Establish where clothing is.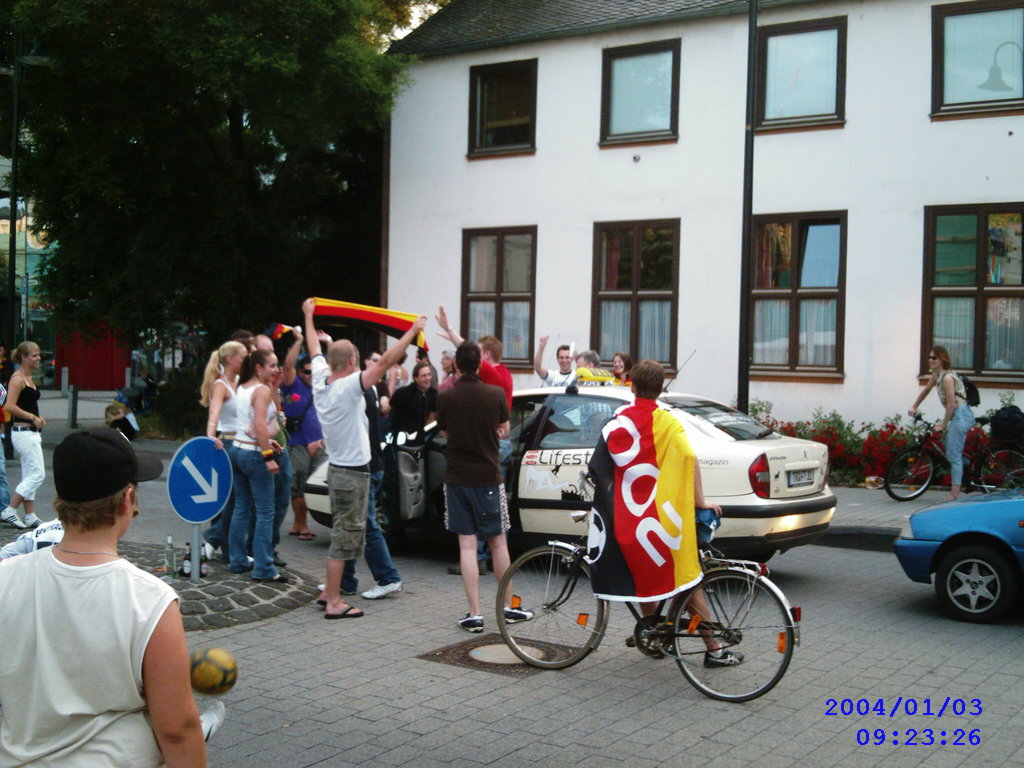
Established at [936, 367, 984, 495].
